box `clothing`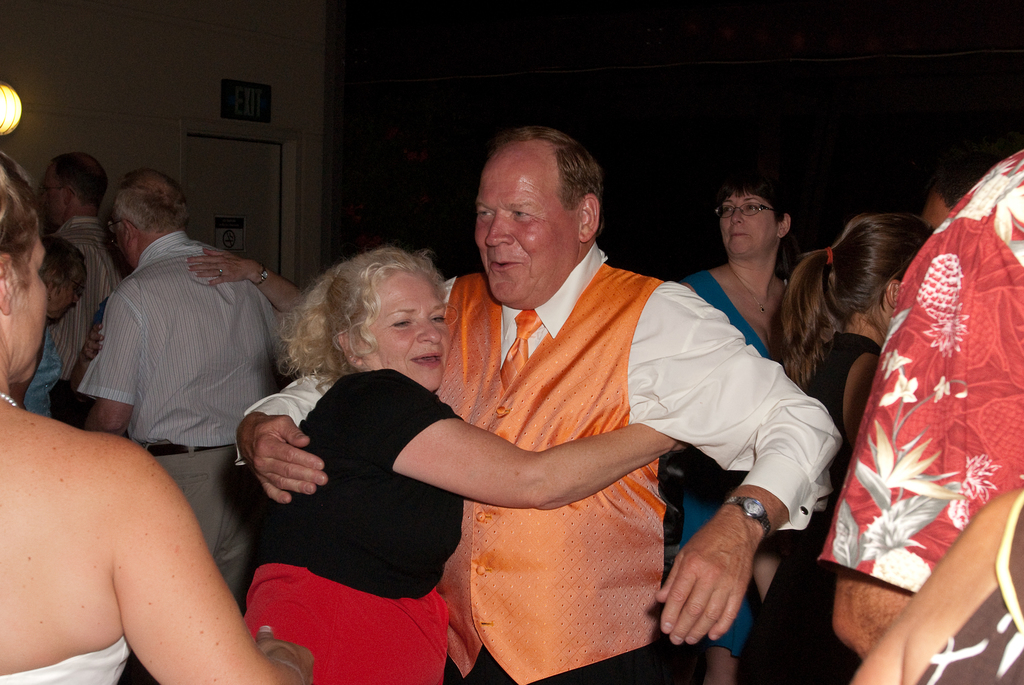
[20,331,63,419]
